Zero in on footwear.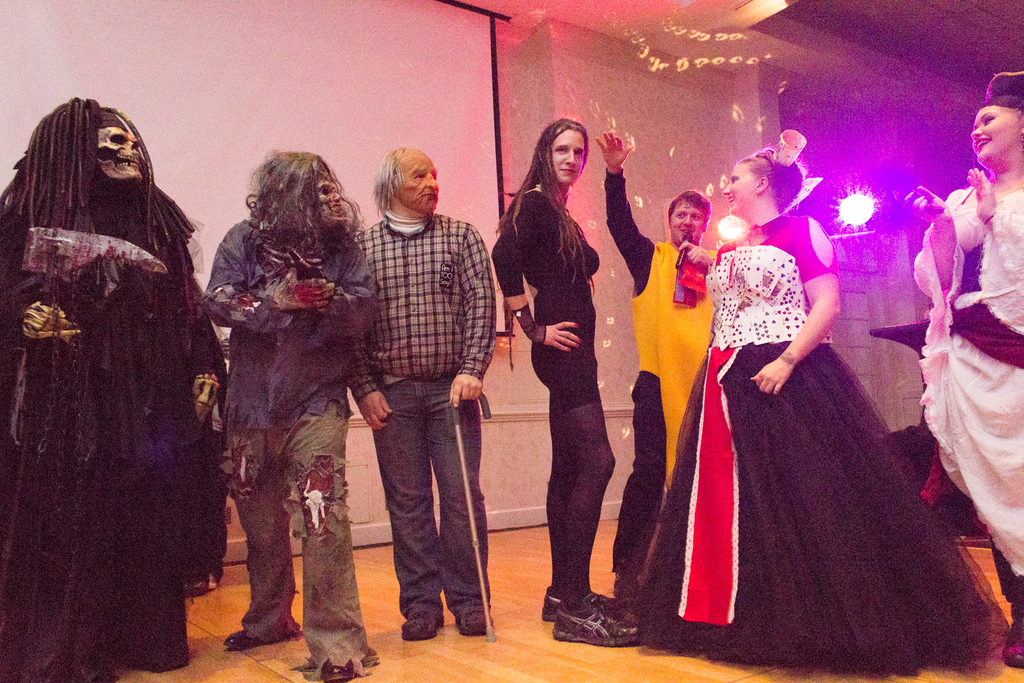
Zeroed in: bbox=(541, 591, 609, 618).
